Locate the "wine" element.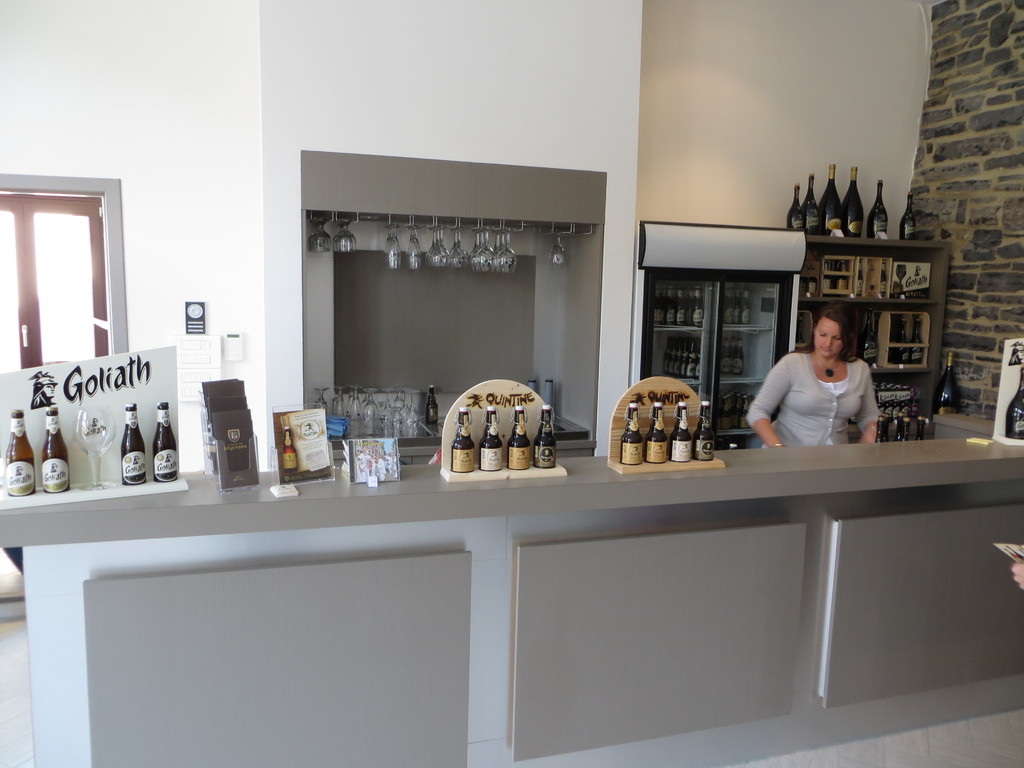
Element bbox: [x1=427, y1=385, x2=437, y2=424].
